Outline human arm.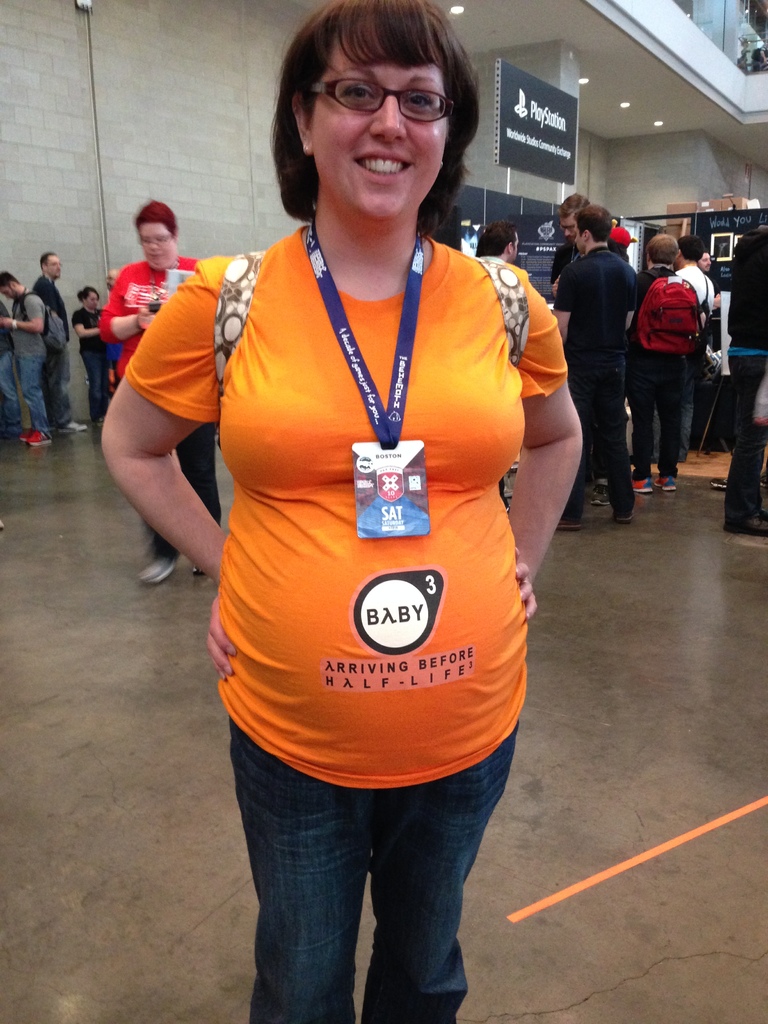
Outline: <box>0,292,44,333</box>.
